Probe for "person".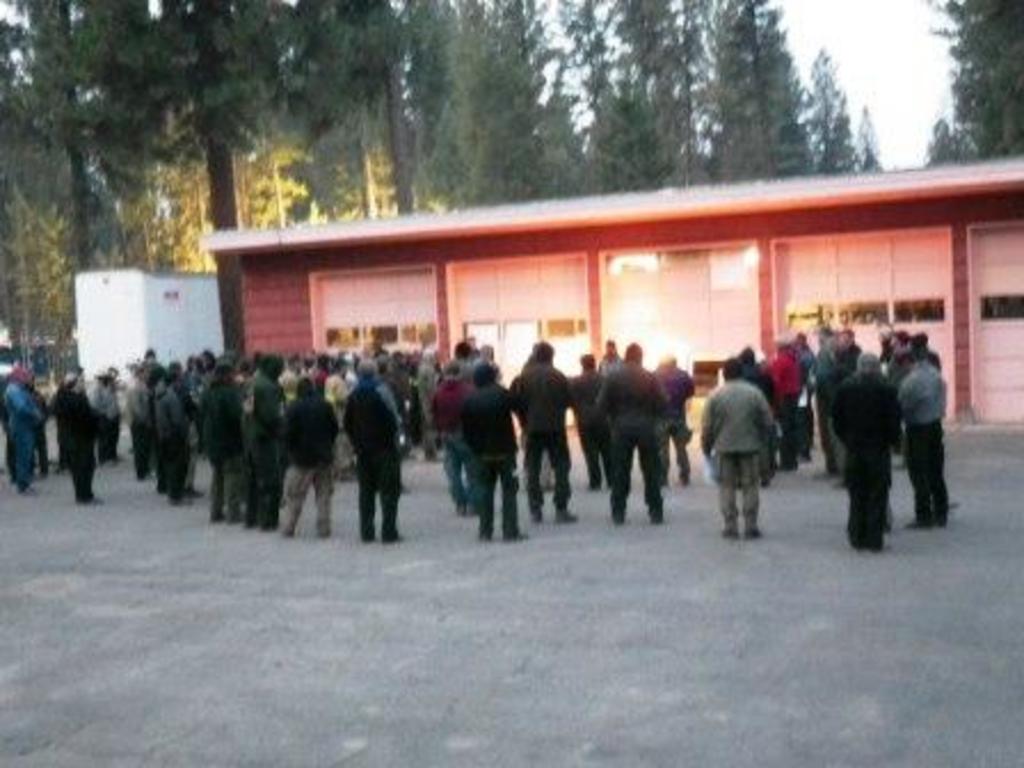
Probe result: [left=274, top=370, right=359, bottom=528].
